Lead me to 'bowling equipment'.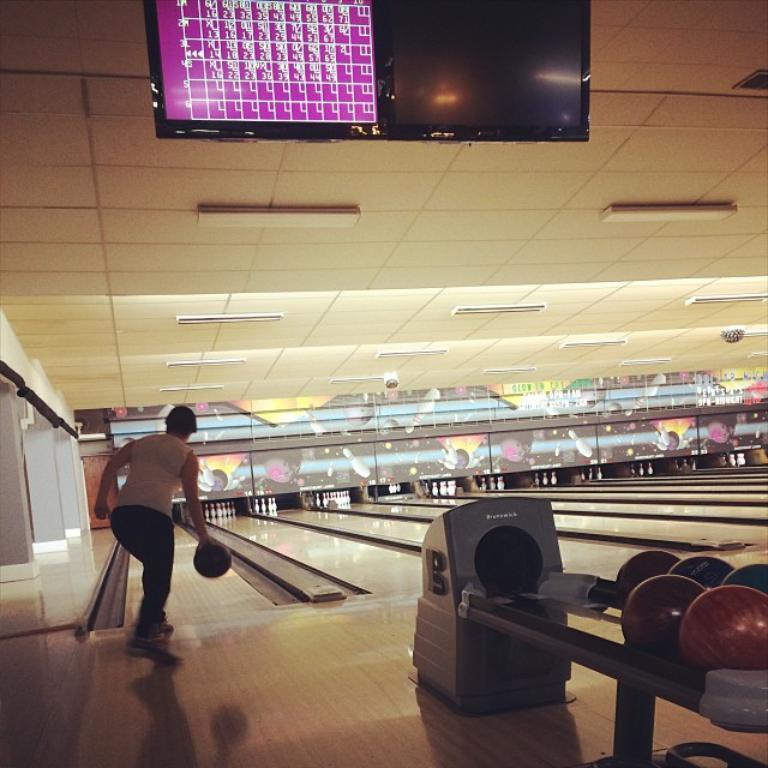
Lead to BBox(680, 584, 767, 671).
